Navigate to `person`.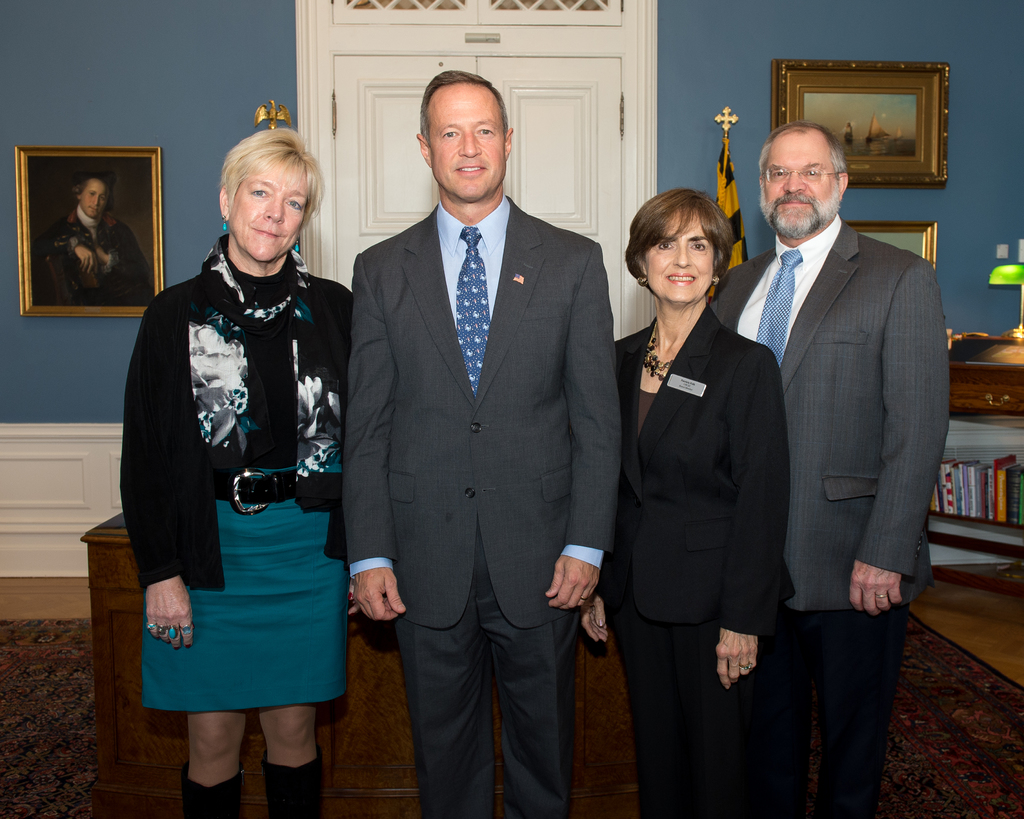
Navigation target: (left=712, top=122, right=949, bottom=815).
